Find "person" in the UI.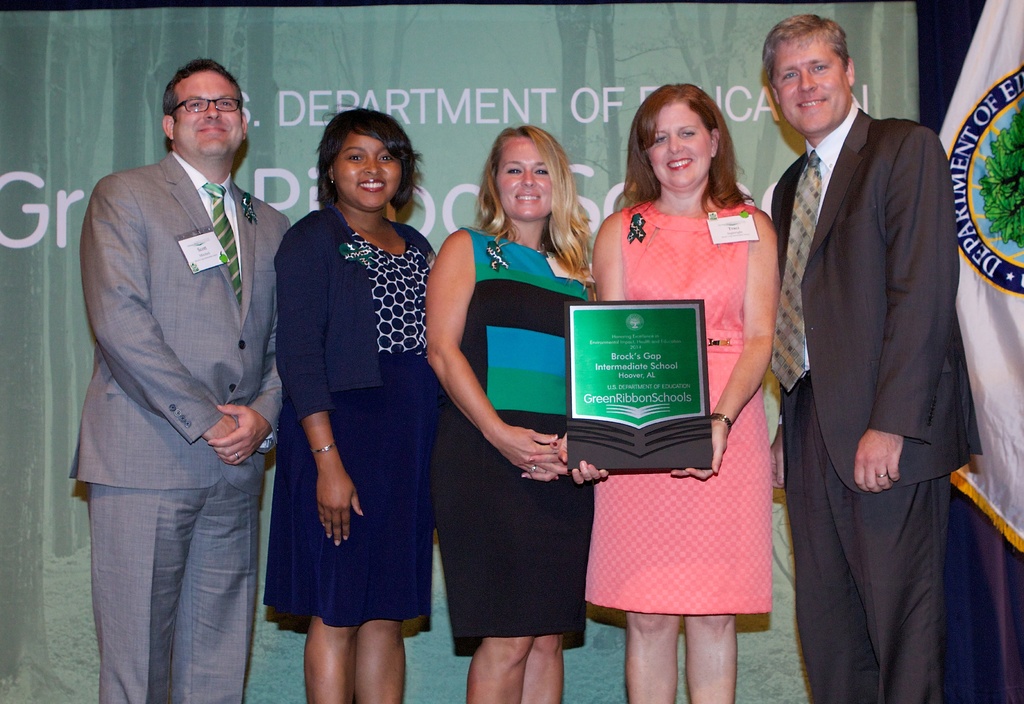
UI element at region(425, 118, 609, 703).
